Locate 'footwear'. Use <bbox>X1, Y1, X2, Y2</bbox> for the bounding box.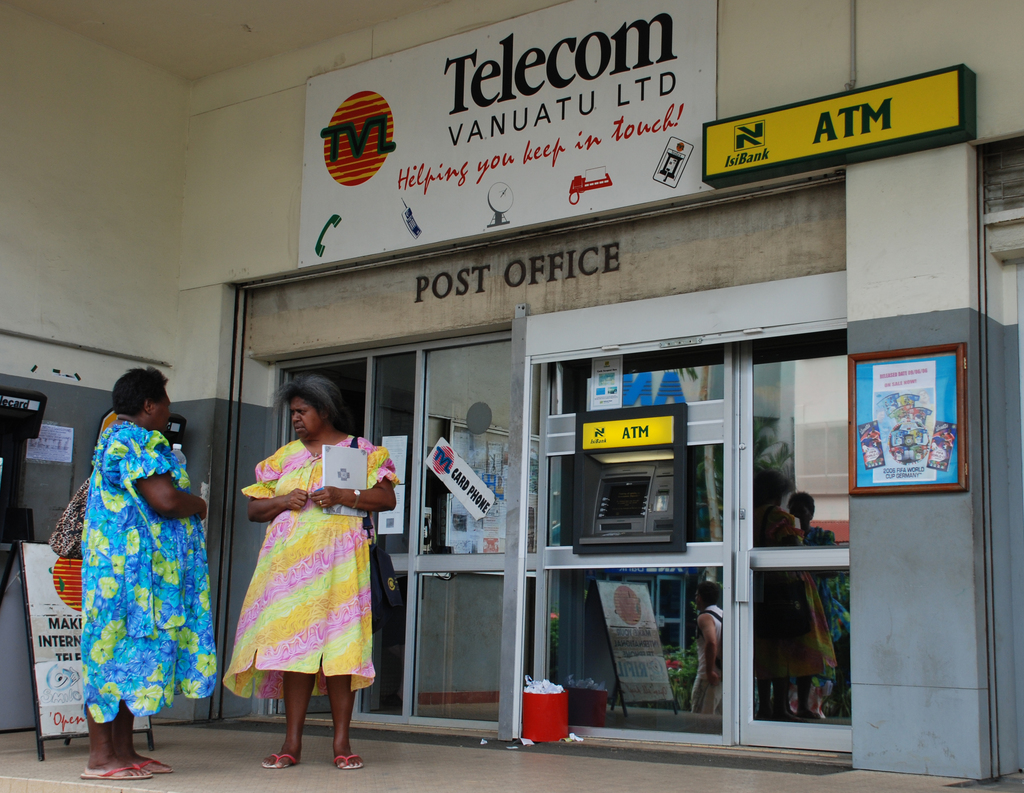
<bbox>333, 754, 362, 769</bbox>.
